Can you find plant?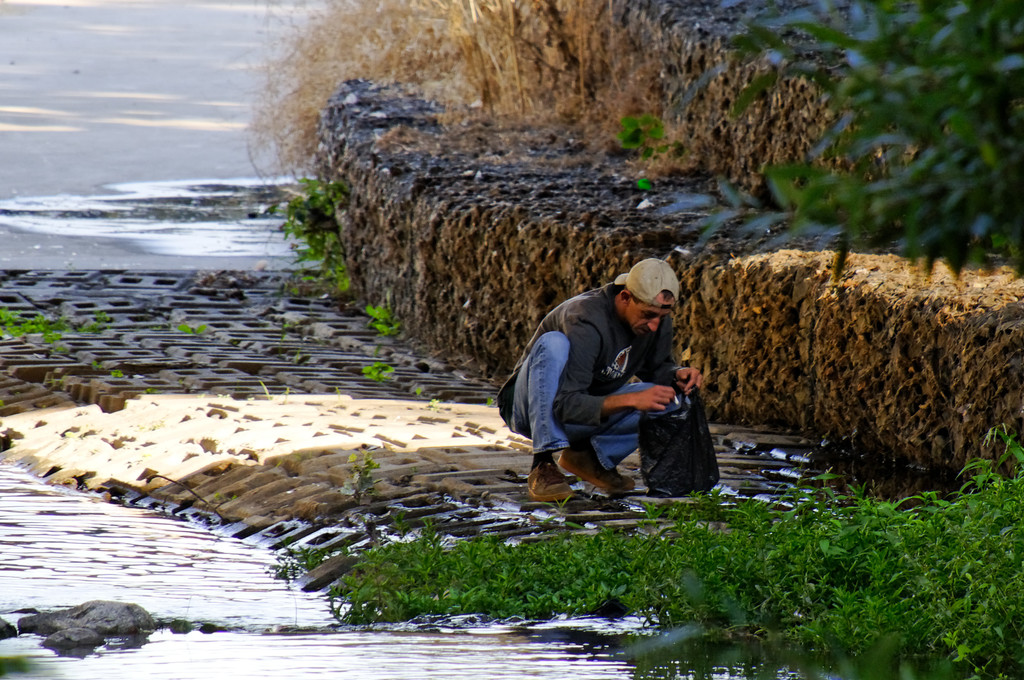
Yes, bounding box: (x1=93, y1=358, x2=109, y2=370).
